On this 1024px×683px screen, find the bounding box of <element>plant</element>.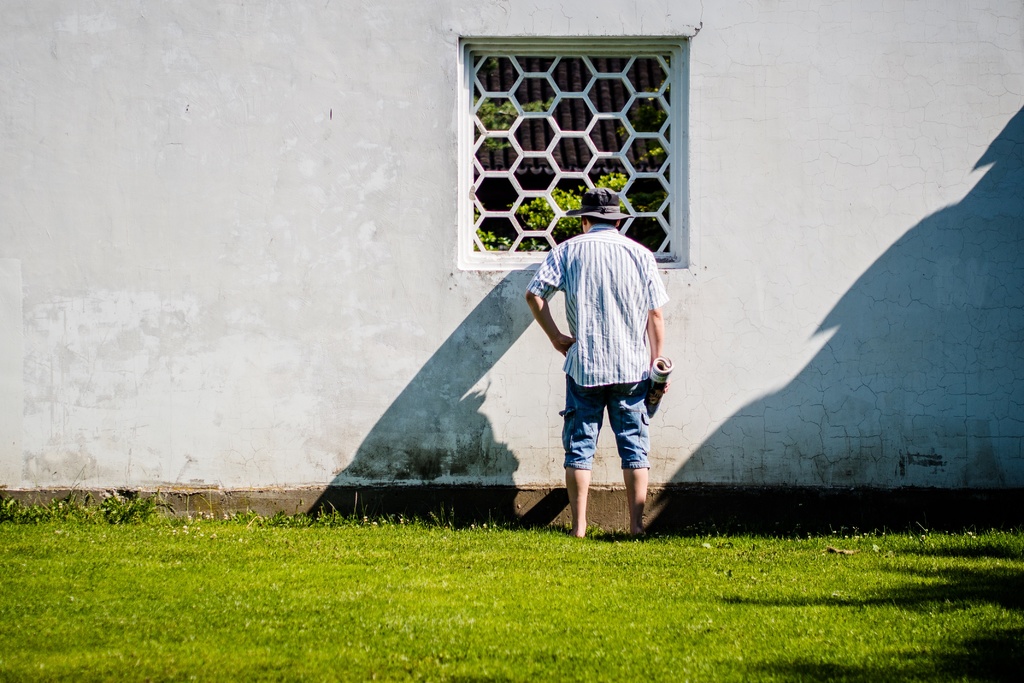
Bounding box: <region>556, 210, 588, 247</region>.
